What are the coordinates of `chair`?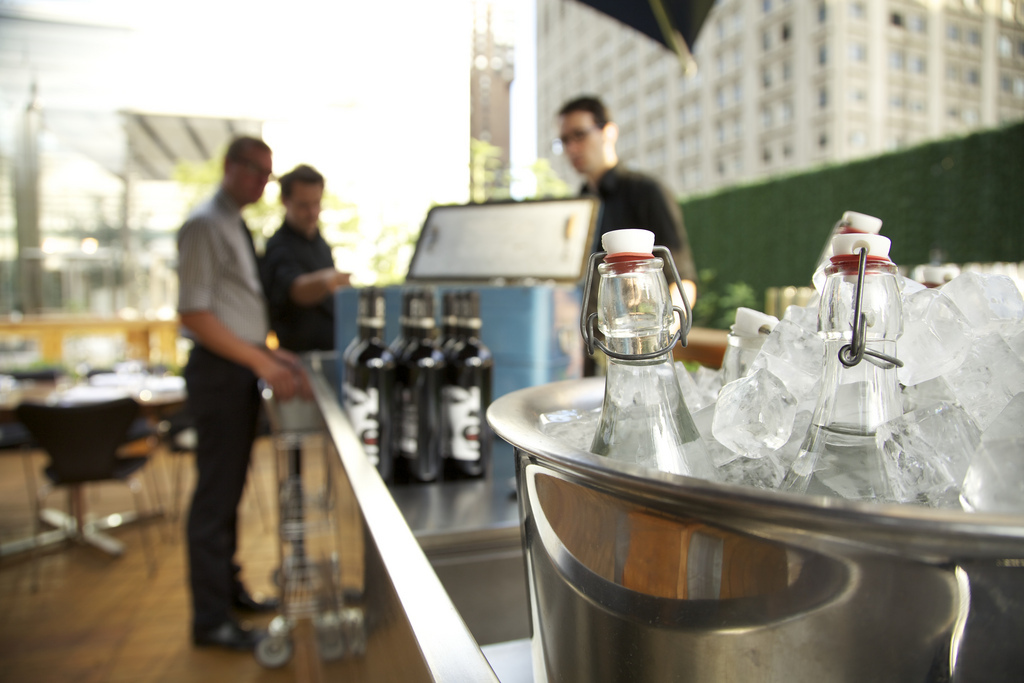
select_region(59, 327, 135, 383).
